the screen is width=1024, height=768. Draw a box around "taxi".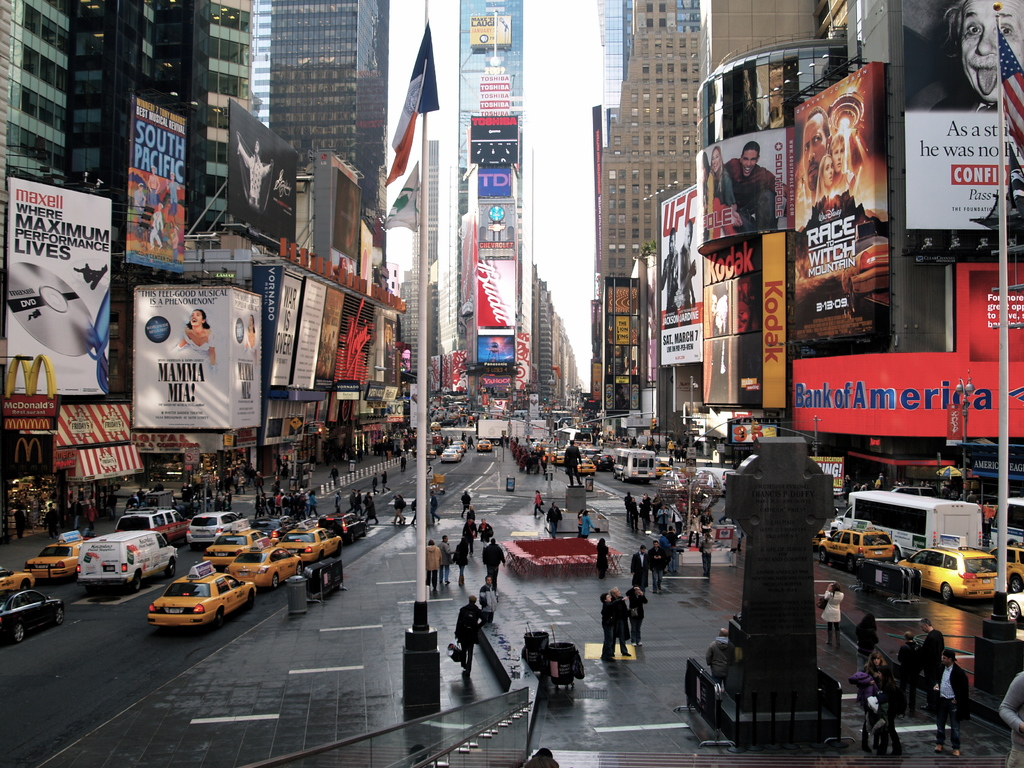
select_region(575, 458, 596, 478).
